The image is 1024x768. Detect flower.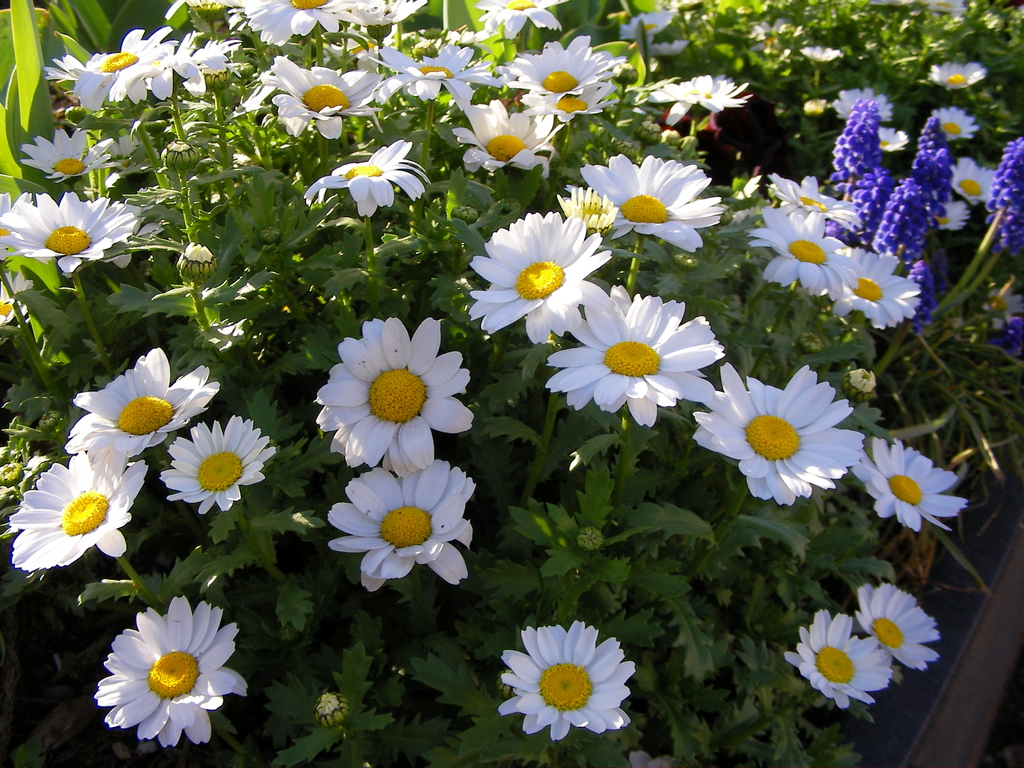
Detection: pyautogui.locateOnScreen(19, 125, 122, 187).
